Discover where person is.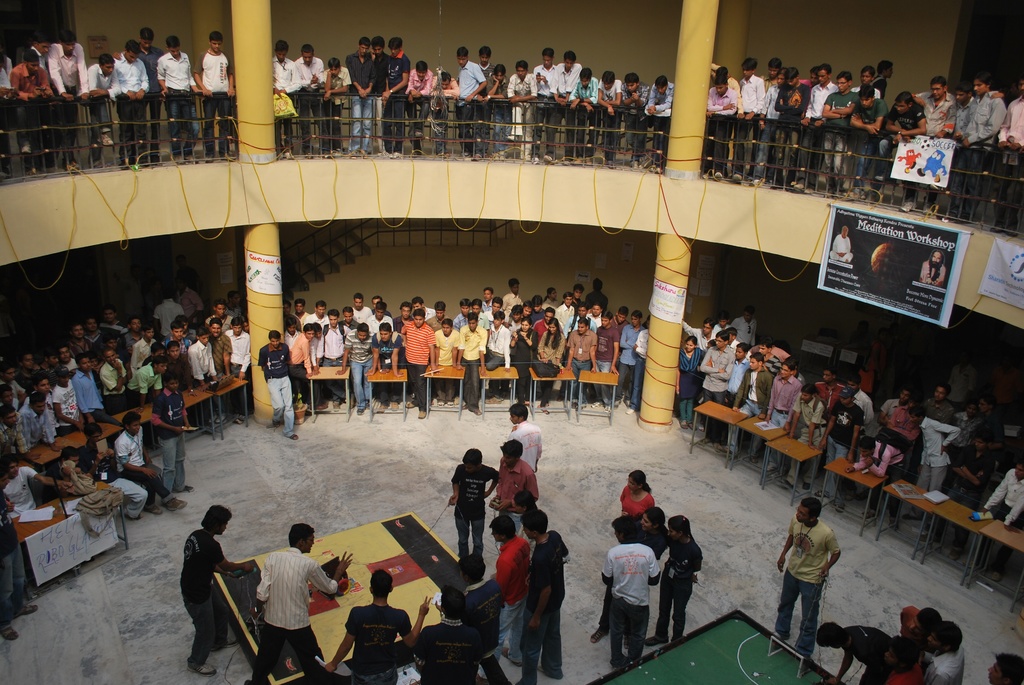
Discovered at 643,507,669,557.
